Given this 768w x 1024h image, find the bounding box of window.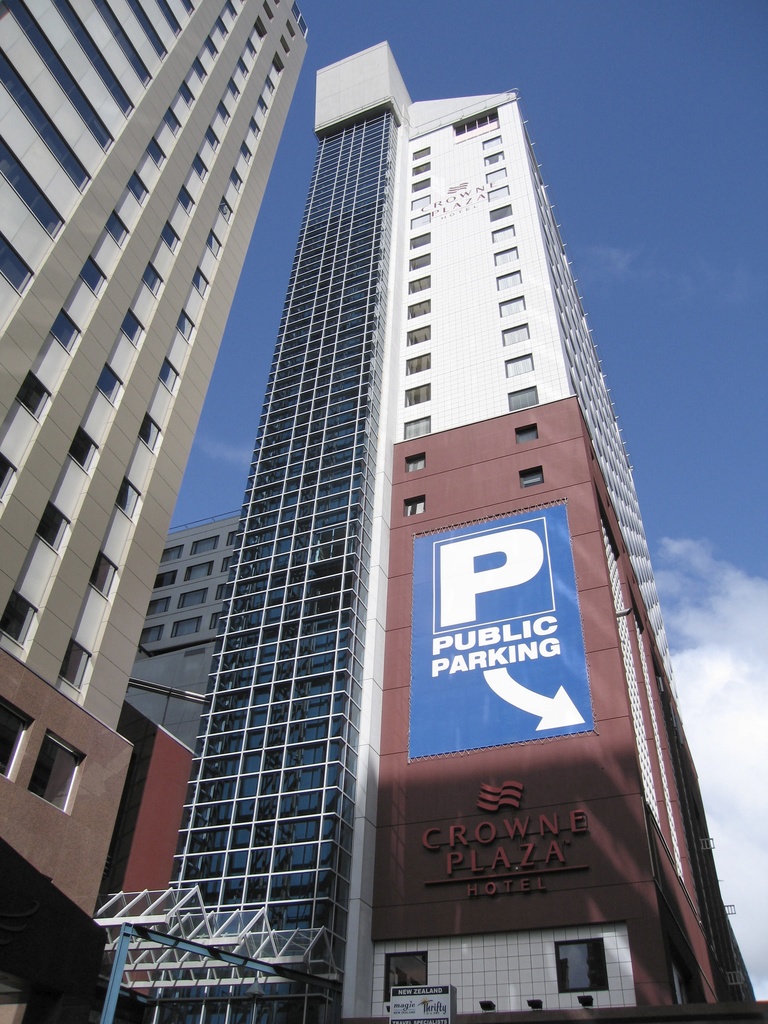
bbox(175, 310, 196, 341).
